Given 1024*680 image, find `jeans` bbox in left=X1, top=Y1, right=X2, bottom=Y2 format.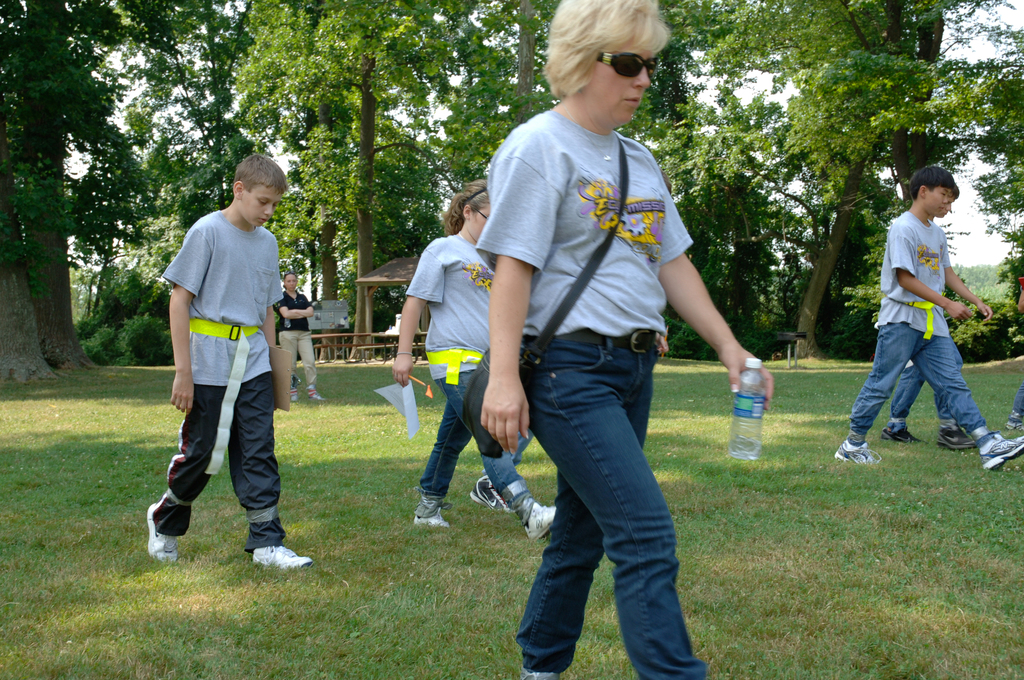
left=1006, top=376, right=1023, bottom=428.
